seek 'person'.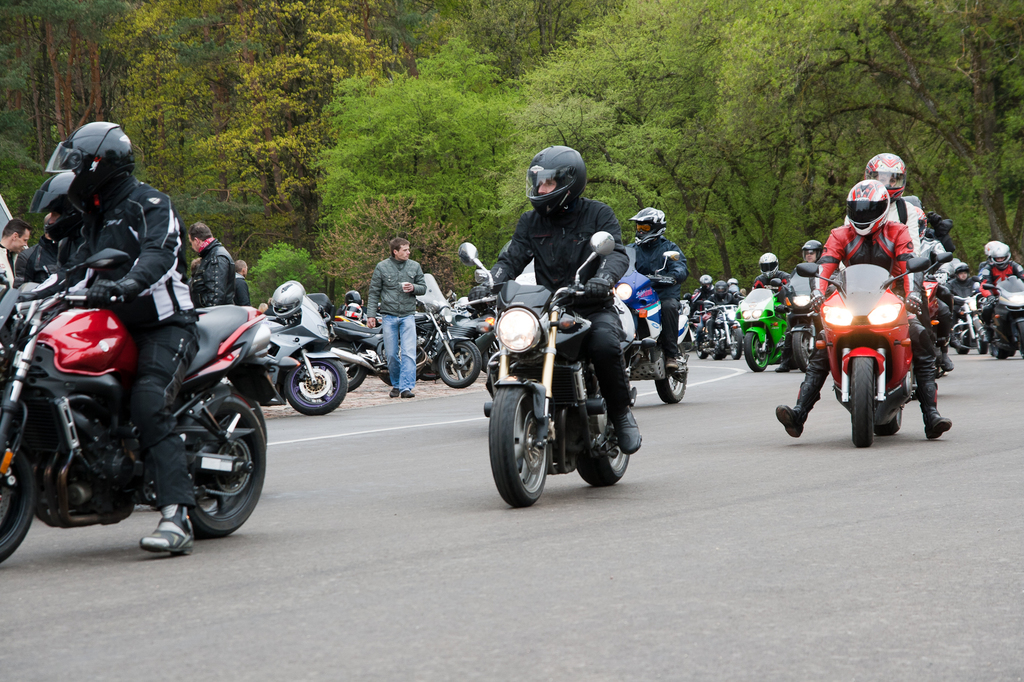
(left=367, top=239, right=430, bottom=402).
